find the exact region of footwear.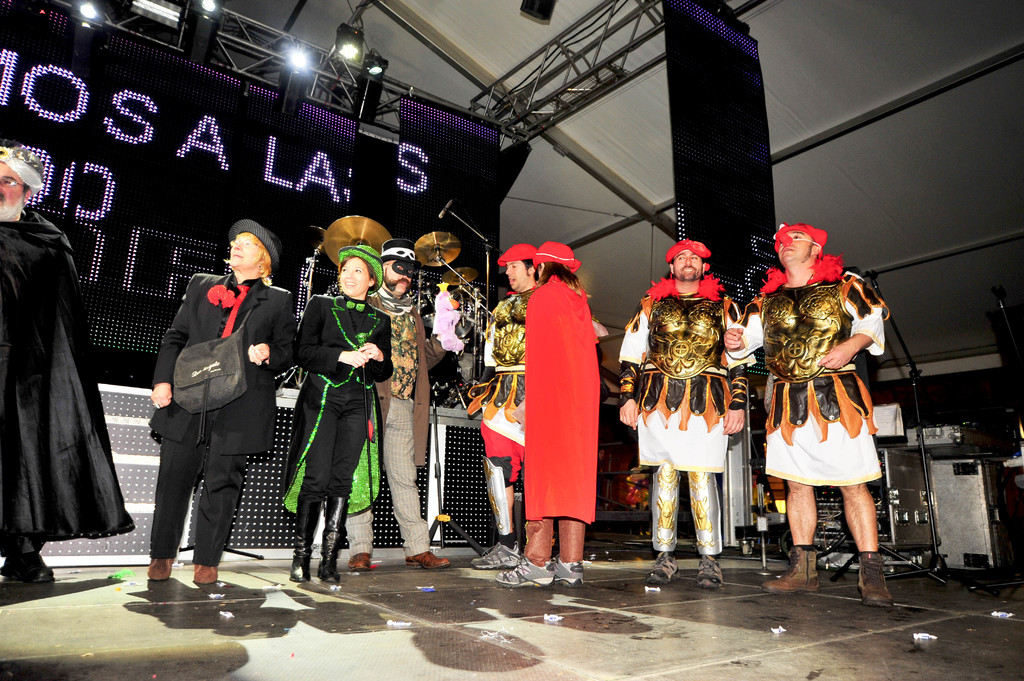
Exact region: 190 566 218 582.
